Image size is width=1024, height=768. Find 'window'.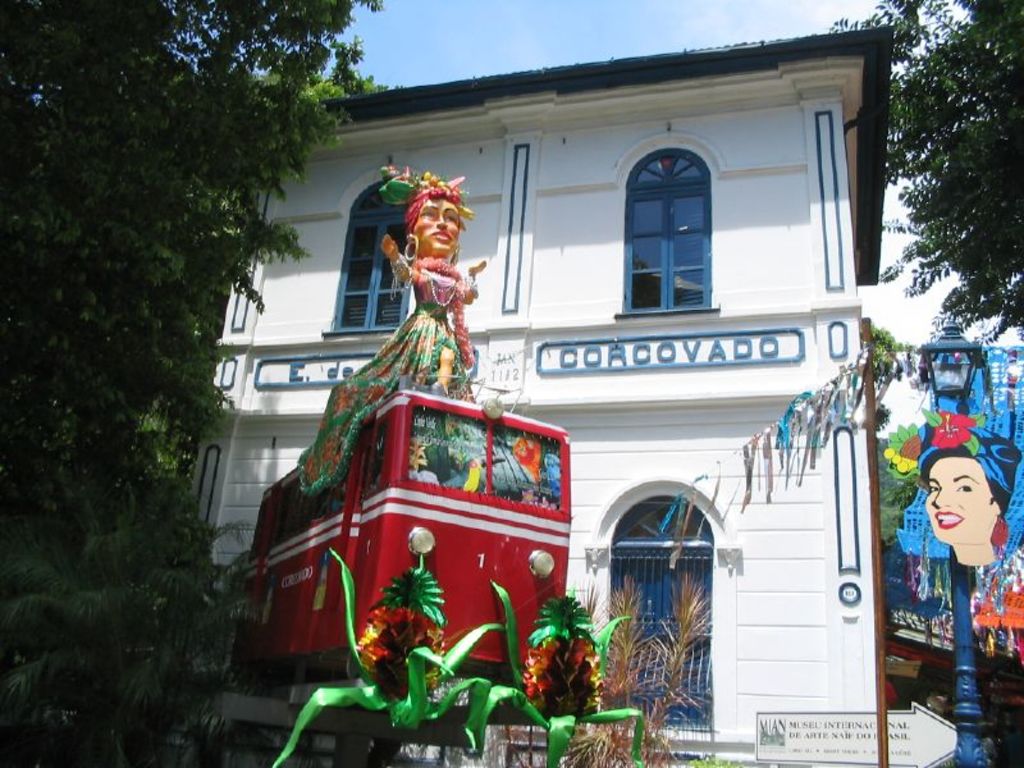
x1=607, y1=493, x2=722, y2=727.
